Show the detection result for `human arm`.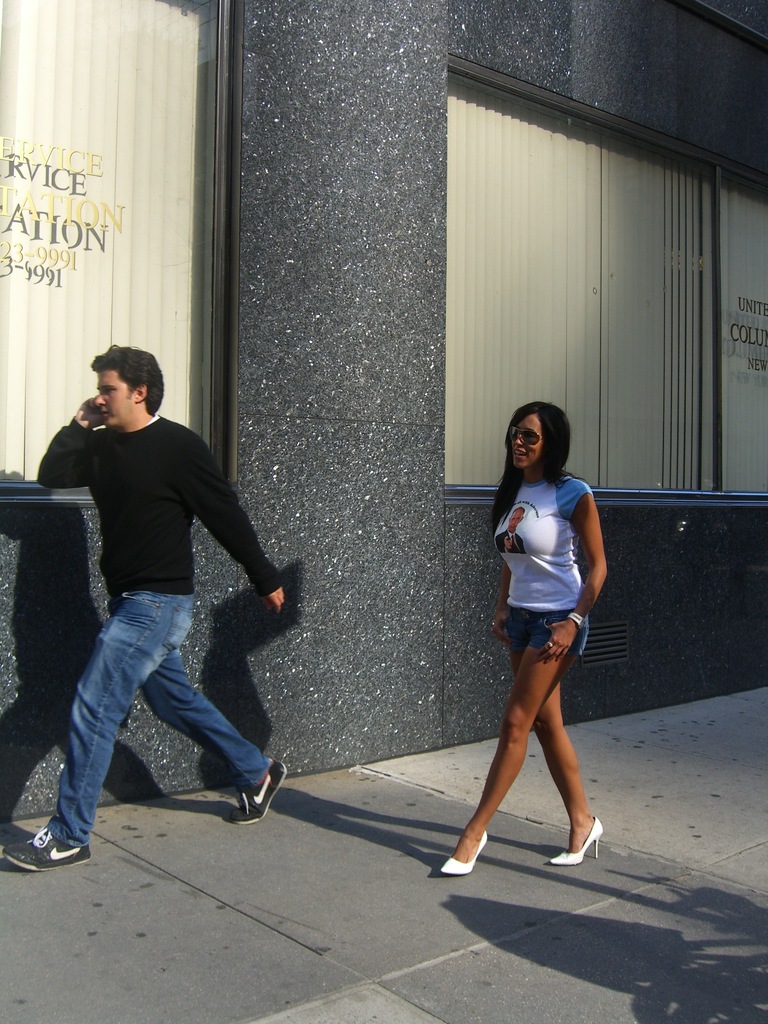
box(548, 476, 620, 664).
